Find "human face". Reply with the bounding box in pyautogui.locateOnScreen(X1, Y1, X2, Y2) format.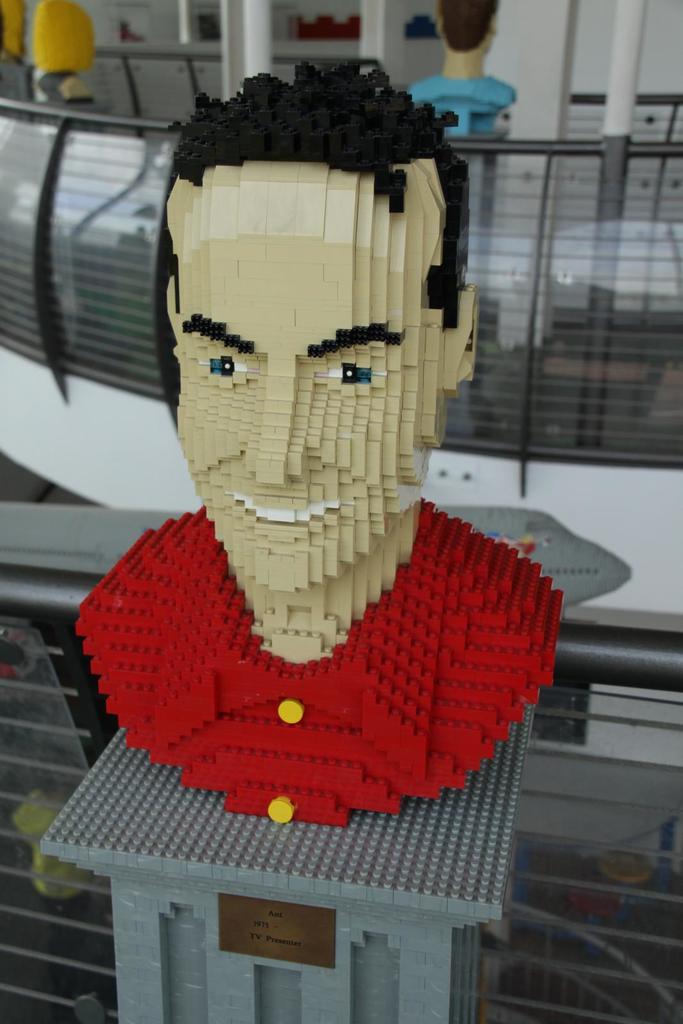
pyautogui.locateOnScreen(177, 167, 450, 599).
